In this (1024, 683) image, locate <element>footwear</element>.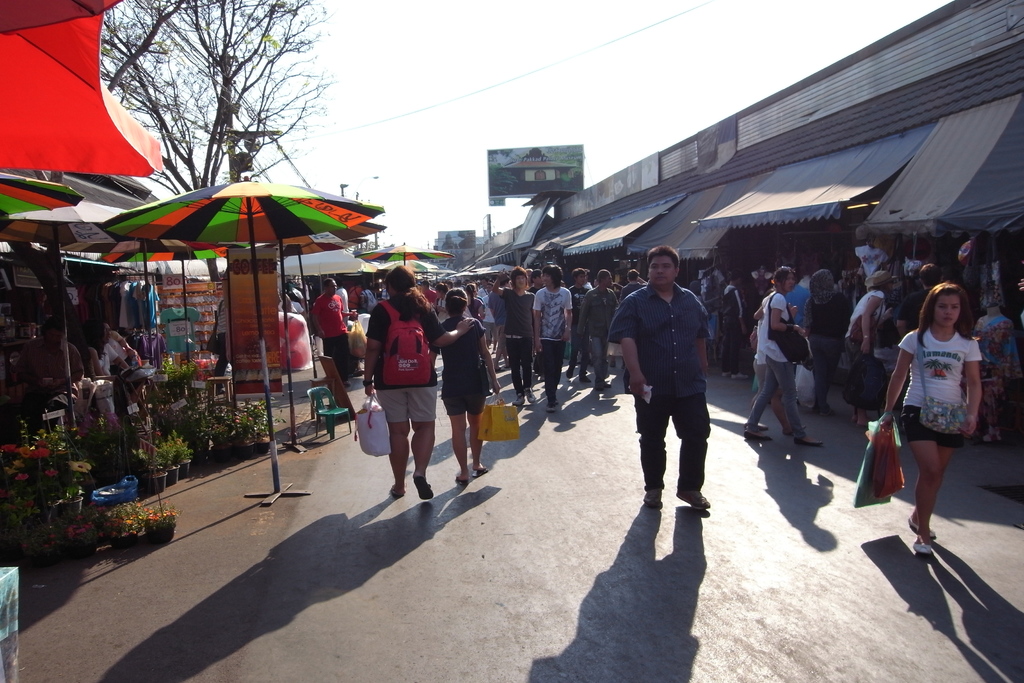
Bounding box: 567 366 575 379.
